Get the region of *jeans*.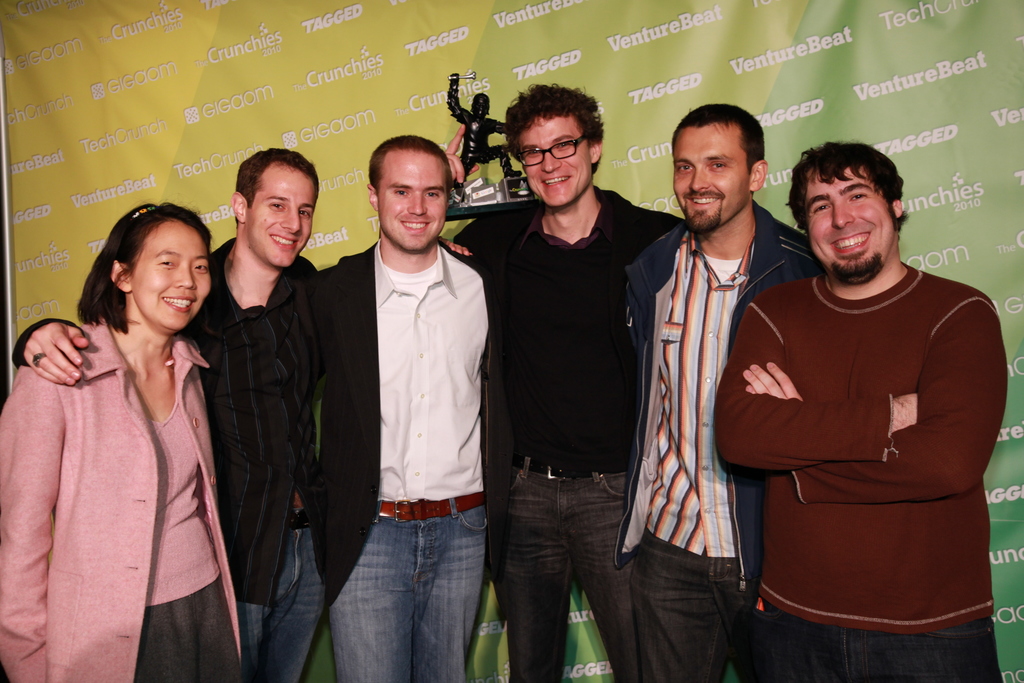
[246, 522, 307, 682].
